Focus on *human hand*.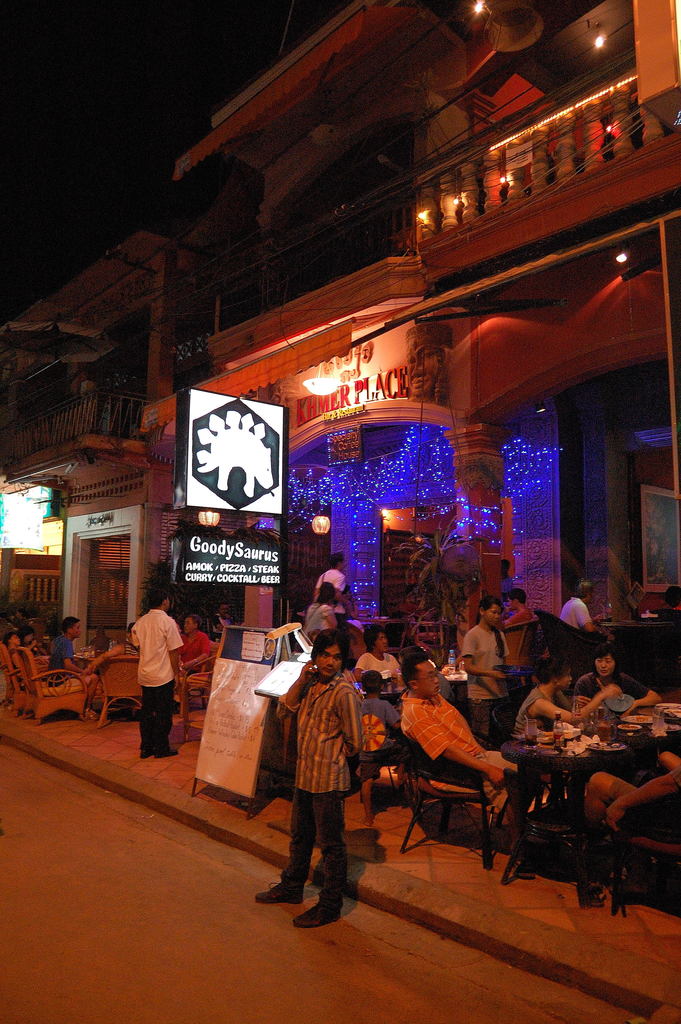
Focused at crop(300, 658, 319, 684).
